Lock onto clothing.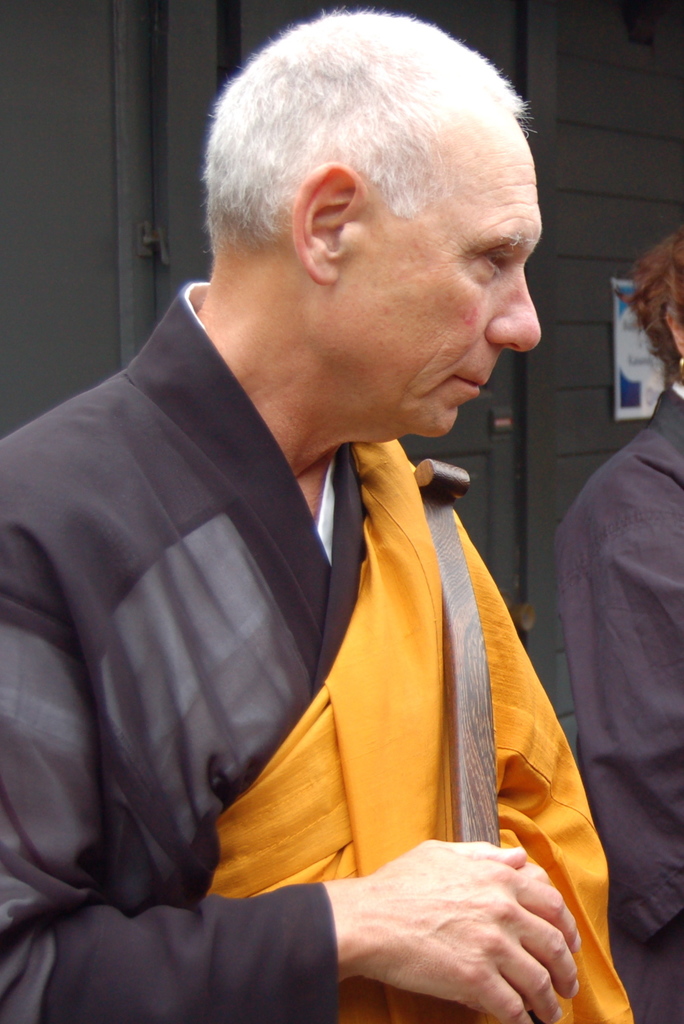
Locked: detection(546, 370, 683, 1022).
